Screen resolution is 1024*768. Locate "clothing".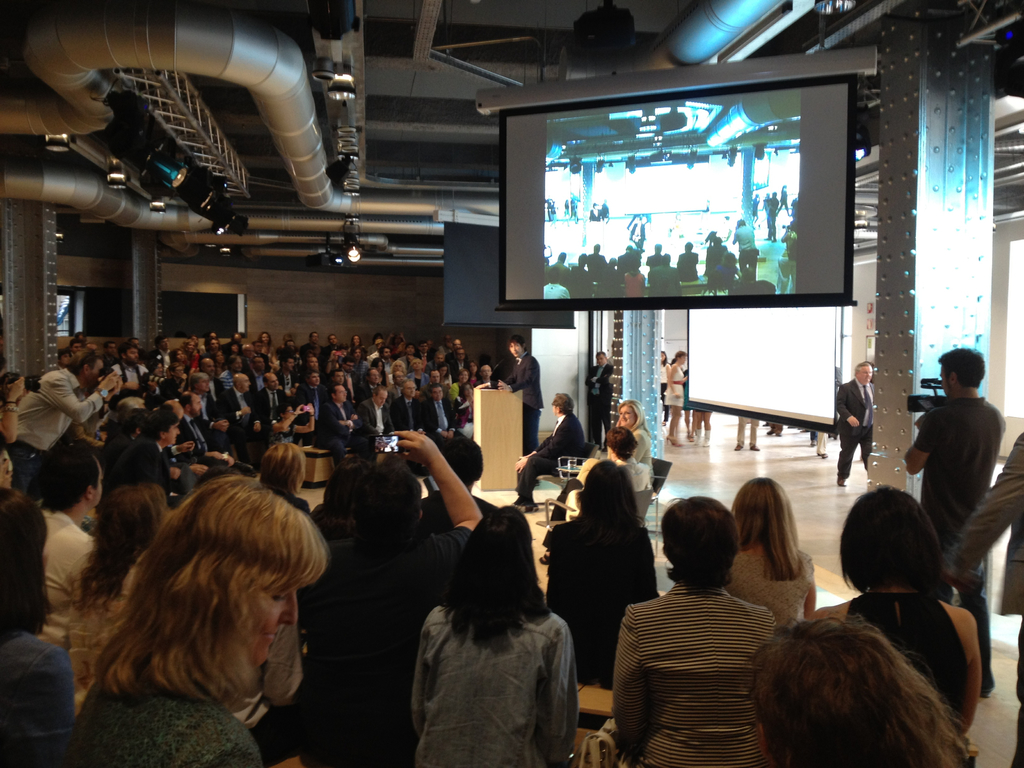
Rect(365, 399, 387, 434).
